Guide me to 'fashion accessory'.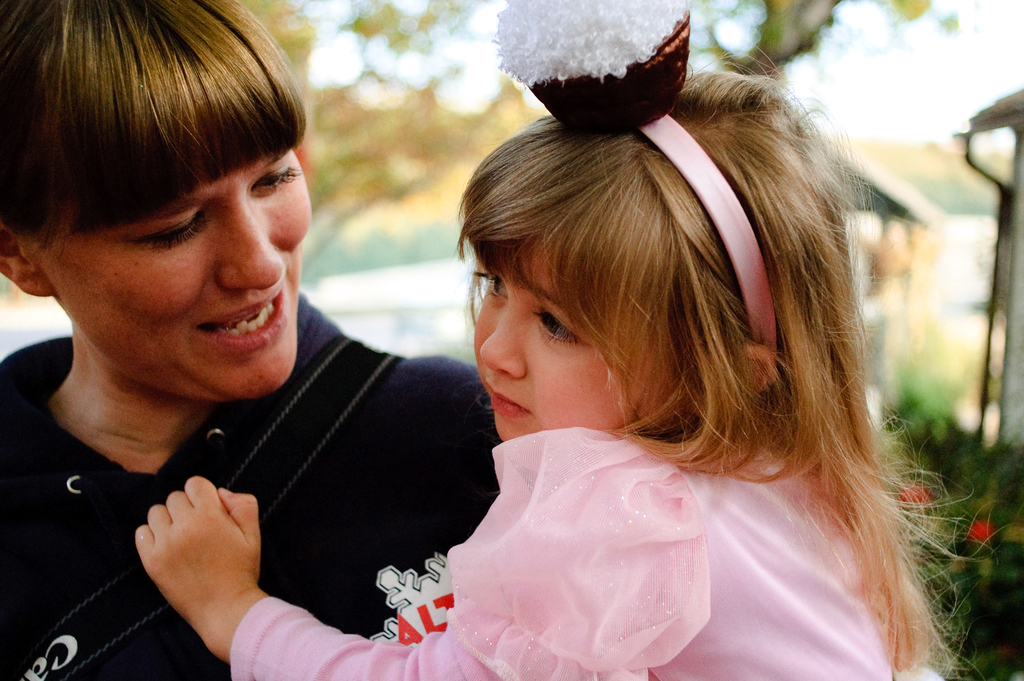
Guidance: crop(13, 333, 404, 680).
